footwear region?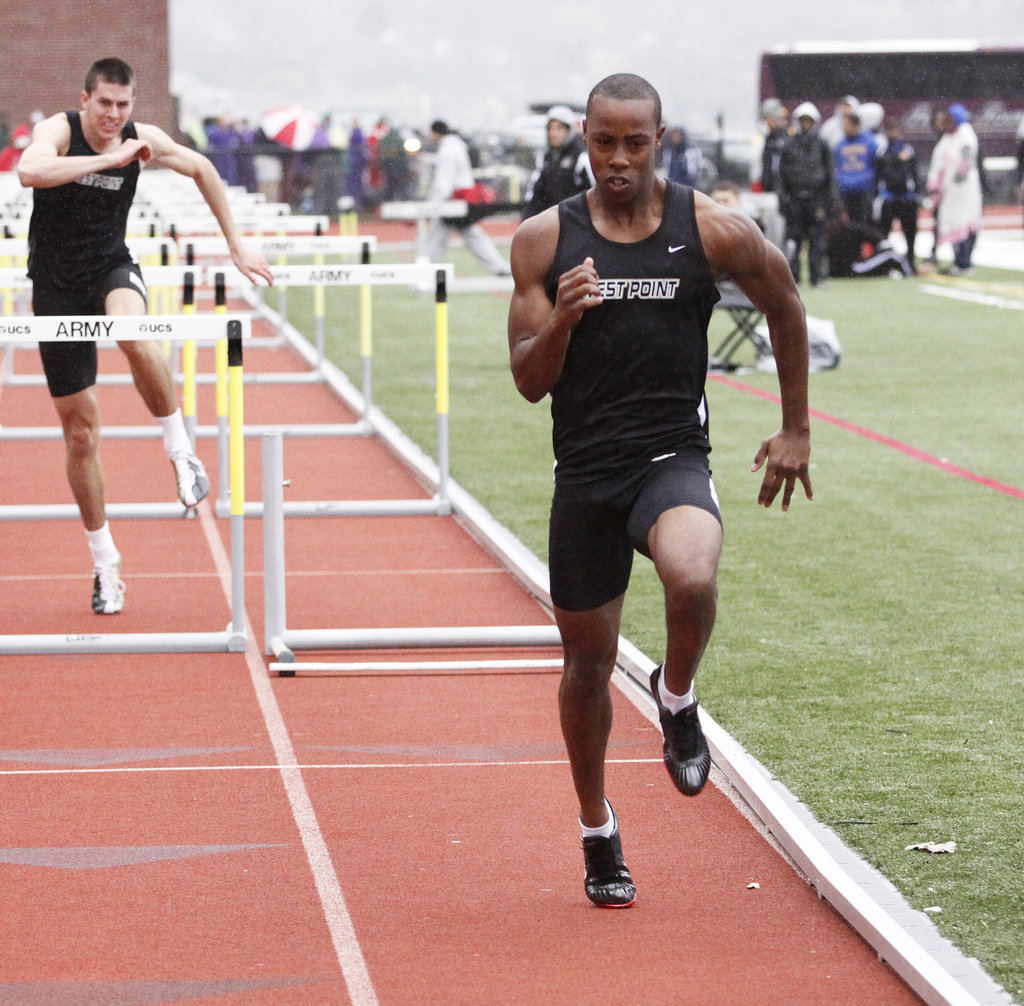
bbox=(655, 662, 718, 793)
